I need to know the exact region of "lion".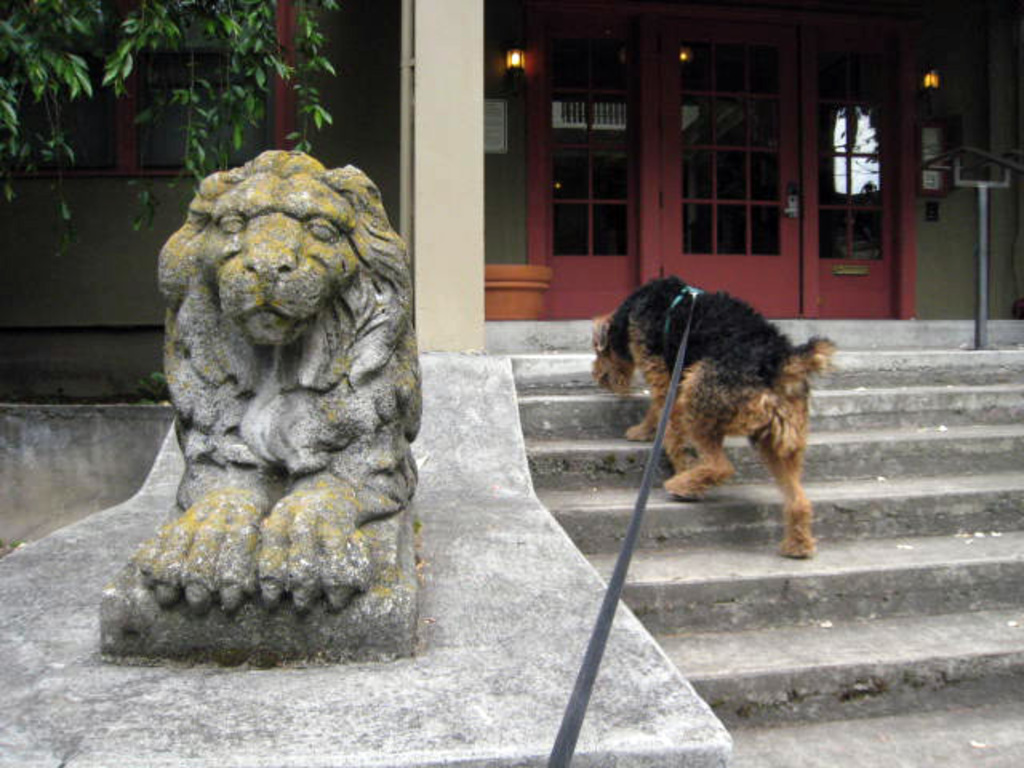
Region: (left=136, top=155, right=416, bottom=618).
